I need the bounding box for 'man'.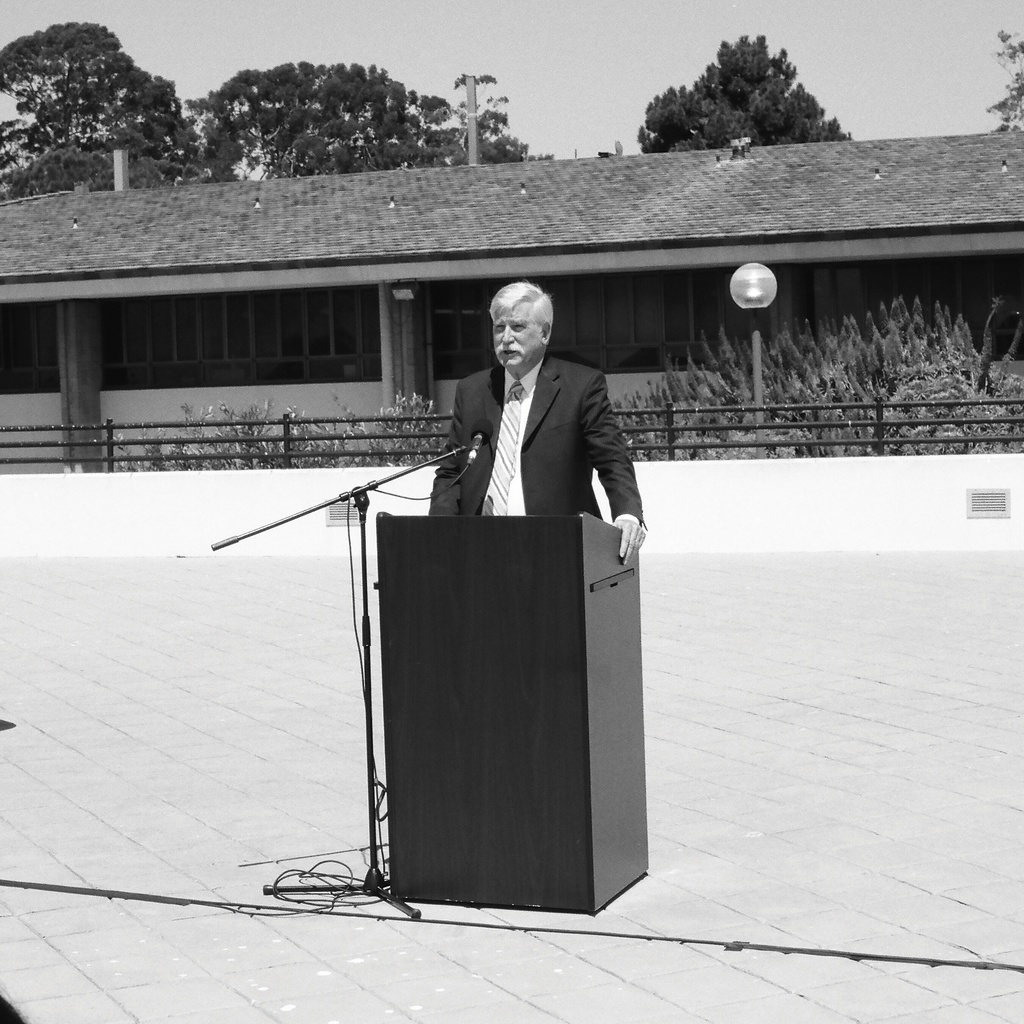
Here it is: x1=448, y1=306, x2=644, y2=554.
